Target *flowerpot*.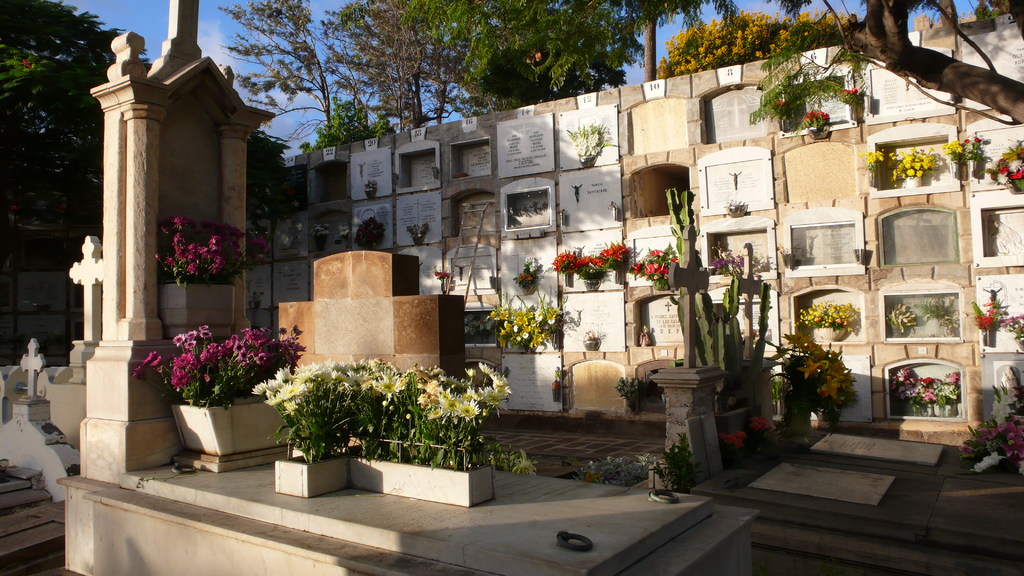
Target region: [left=265, top=456, right=495, bottom=502].
